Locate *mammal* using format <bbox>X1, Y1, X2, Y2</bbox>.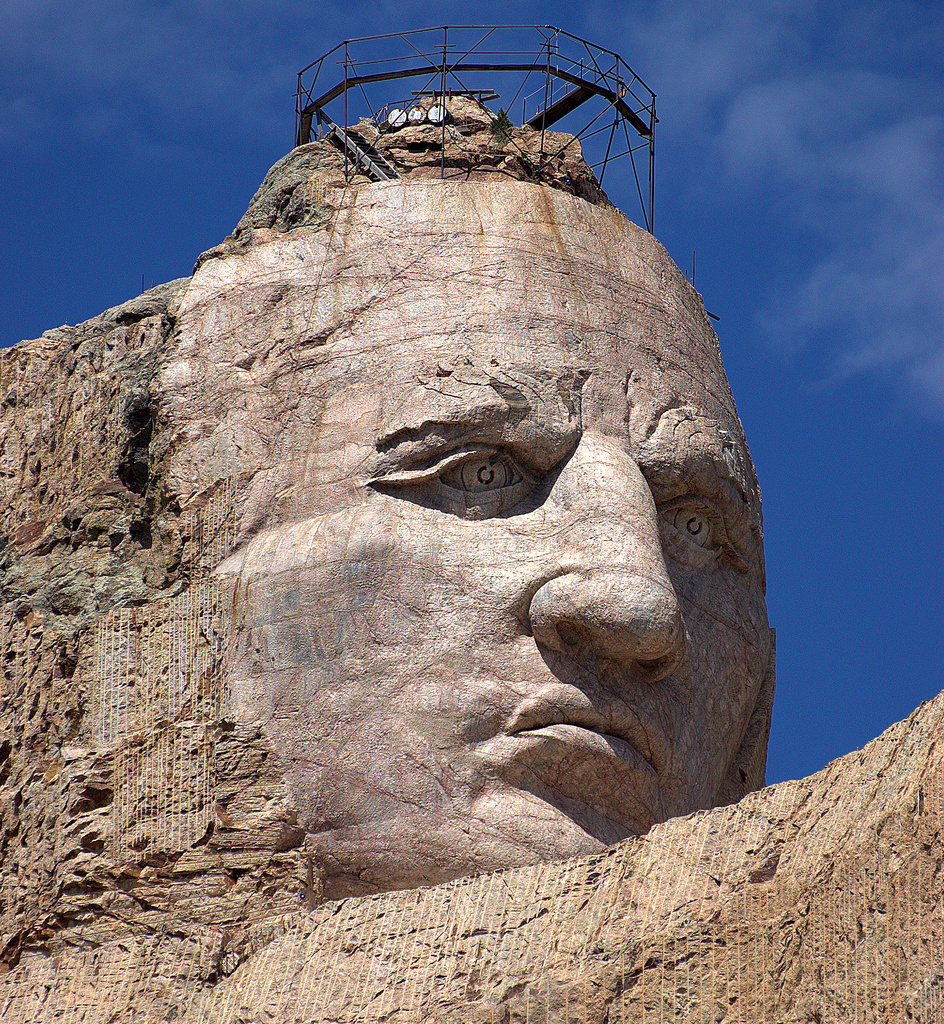
<bbox>144, 181, 772, 850</bbox>.
